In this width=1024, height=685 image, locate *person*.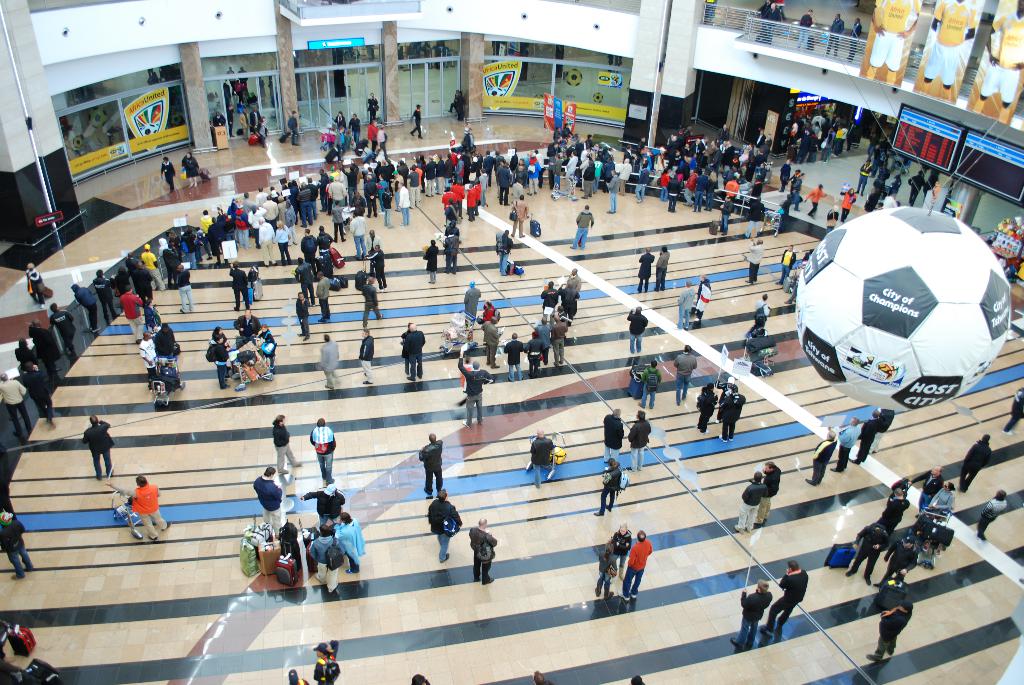
Bounding box: 978, 487, 1008, 539.
